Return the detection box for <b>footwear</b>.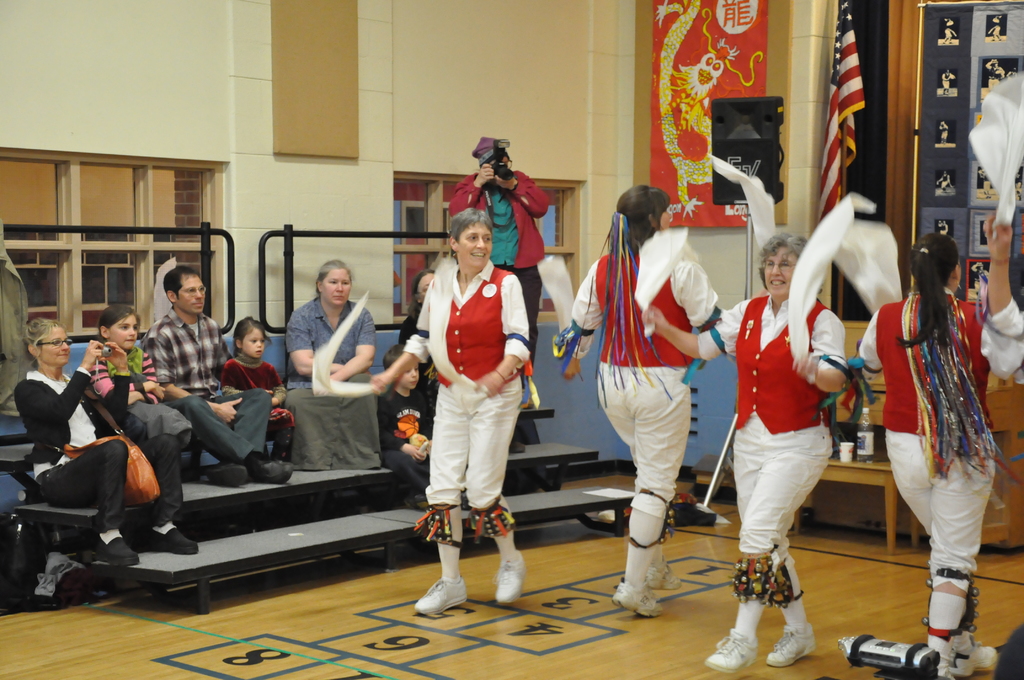
[145,529,198,555].
